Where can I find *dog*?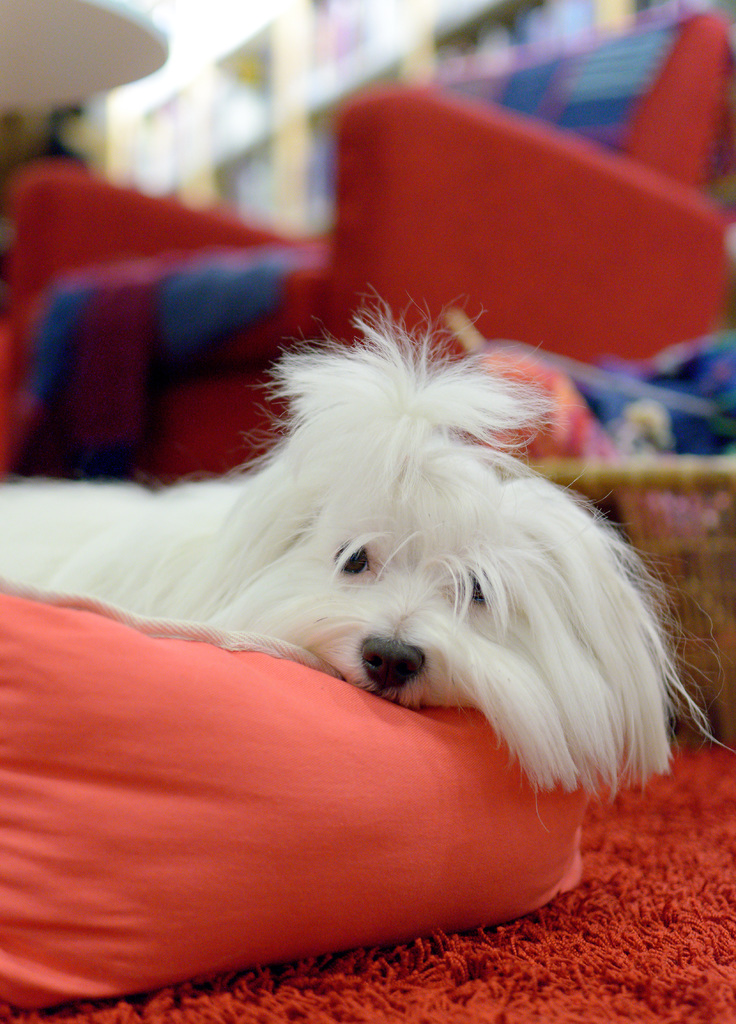
You can find it at [left=0, top=288, right=735, bottom=808].
